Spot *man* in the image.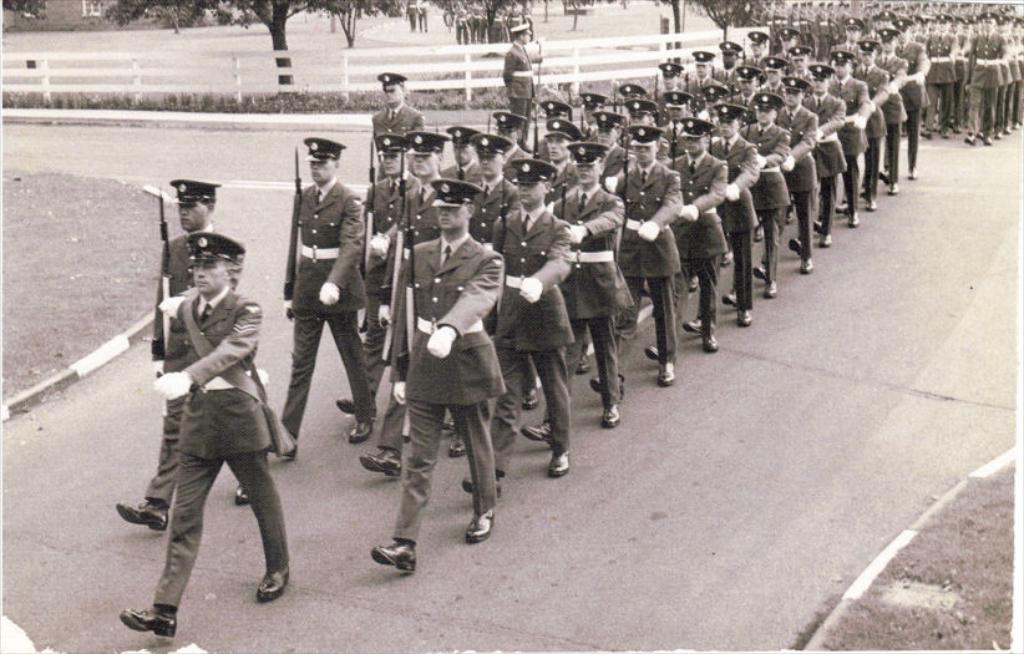
*man* found at <region>370, 72, 431, 167</region>.
